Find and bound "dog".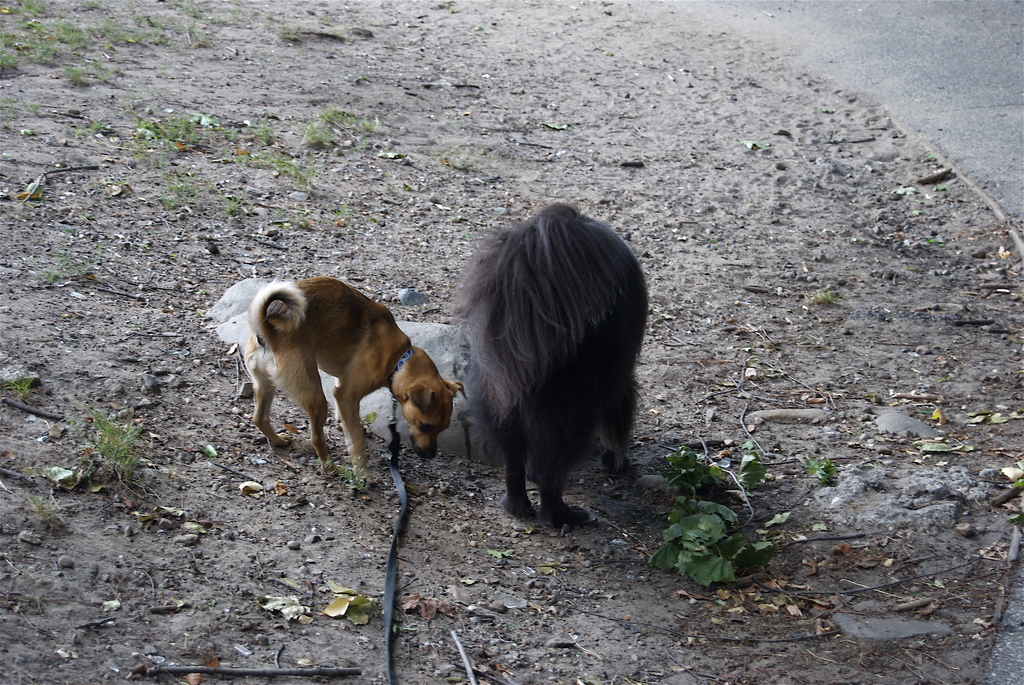
Bound: bbox(240, 276, 463, 486).
